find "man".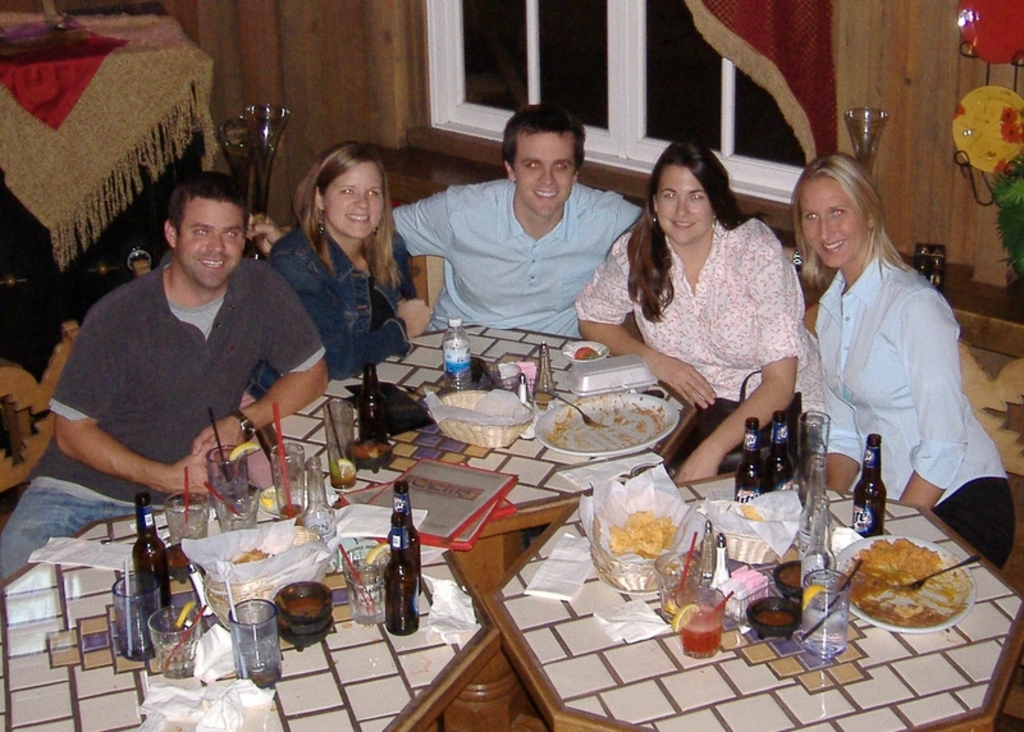
248 102 827 333.
